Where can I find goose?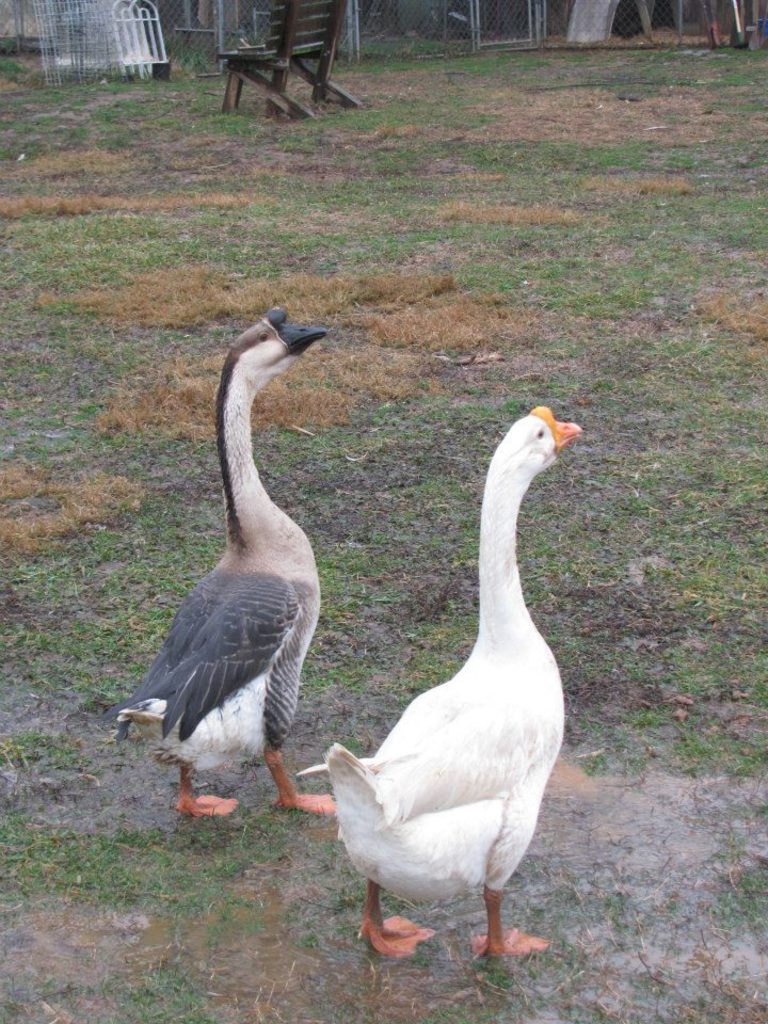
You can find it at l=116, t=305, r=337, b=817.
